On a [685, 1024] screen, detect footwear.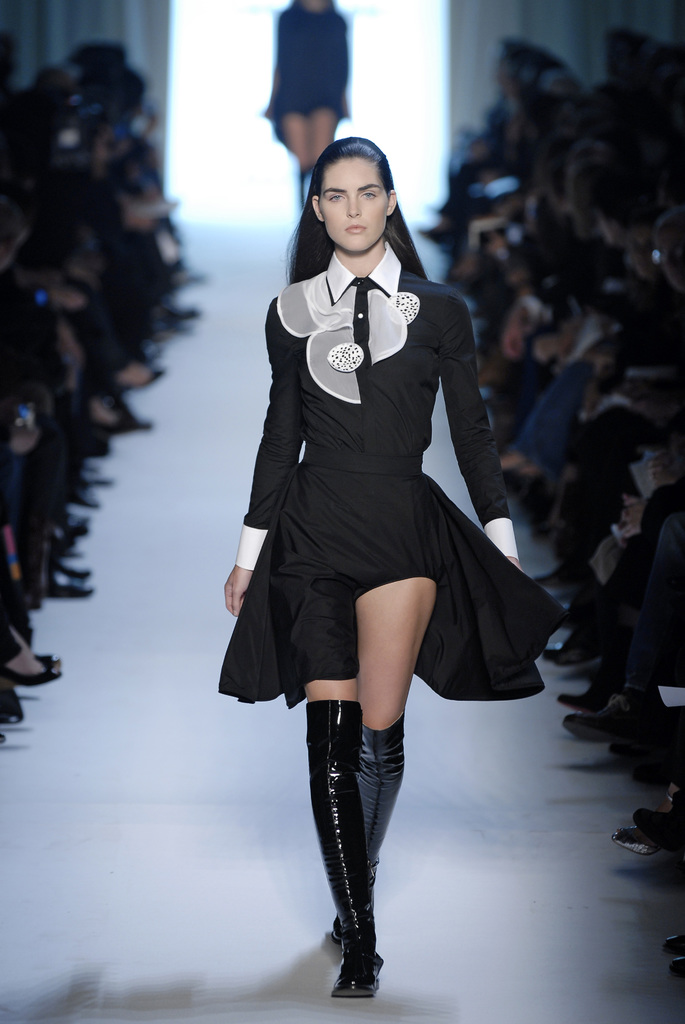
<bbox>668, 920, 684, 955</bbox>.
